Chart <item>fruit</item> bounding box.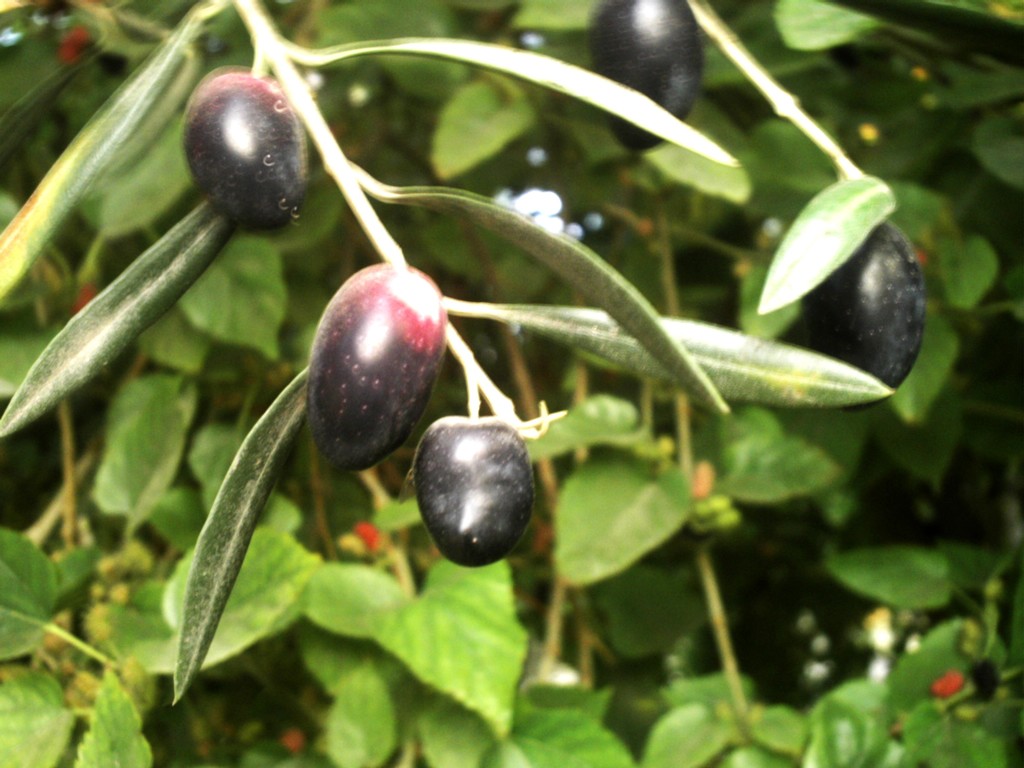
Charted: bbox=(413, 419, 535, 564).
